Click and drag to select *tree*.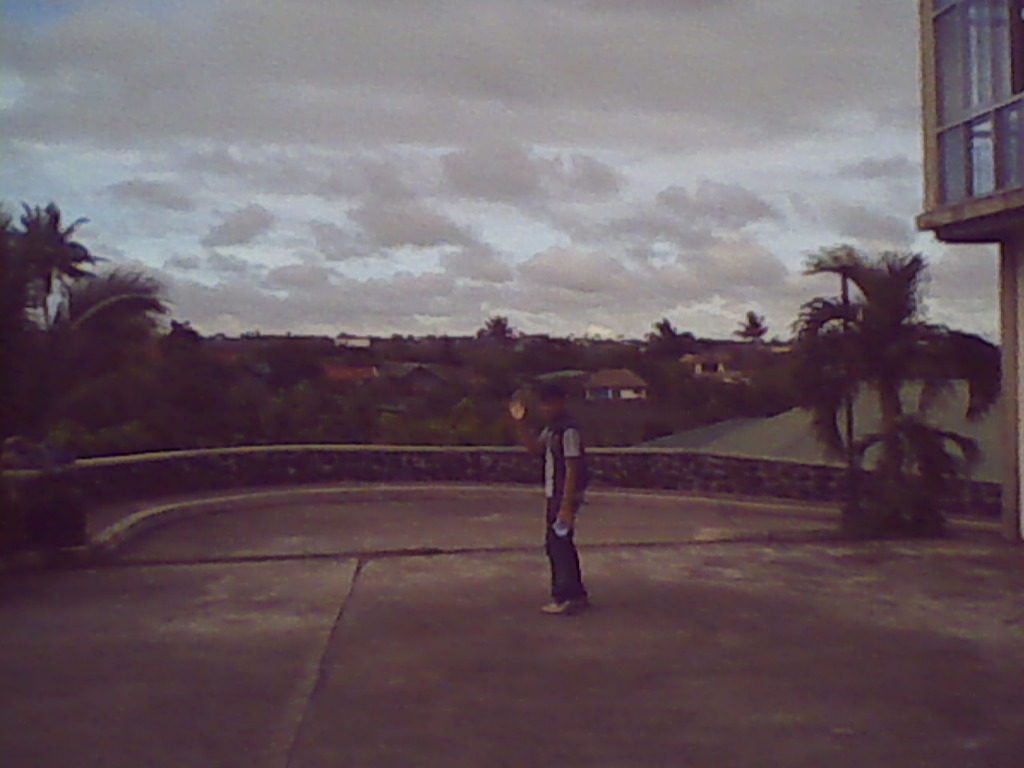
Selection: BBox(485, 309, 518, 346).
